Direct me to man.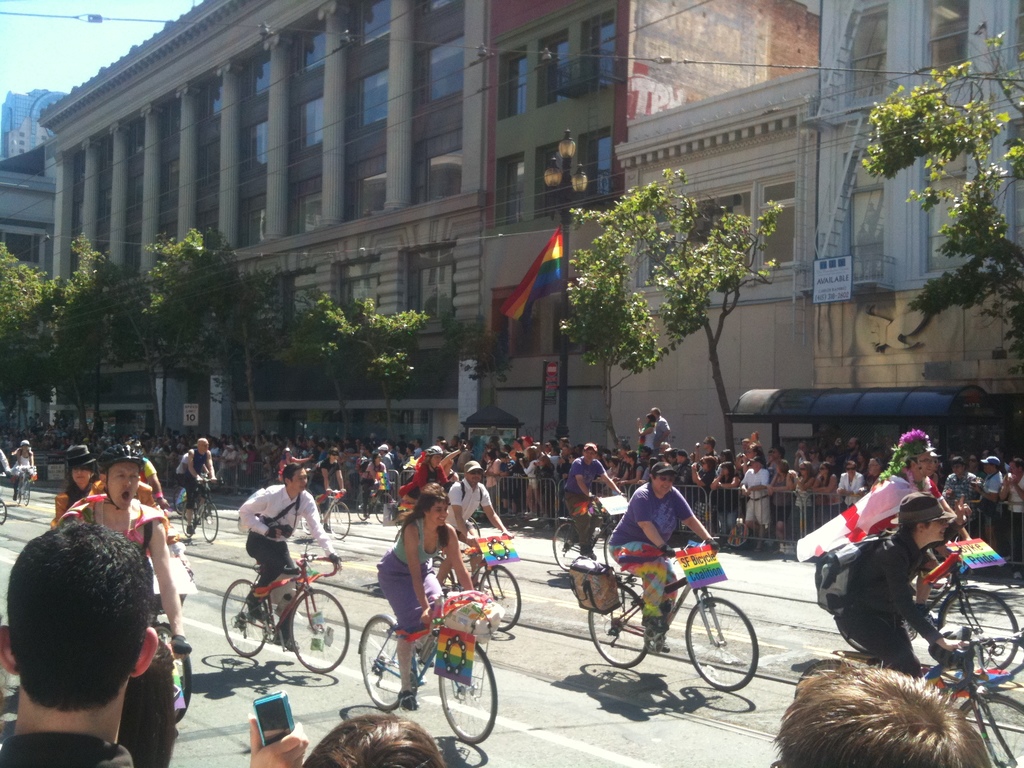
Direction: 794,427,970,620.
